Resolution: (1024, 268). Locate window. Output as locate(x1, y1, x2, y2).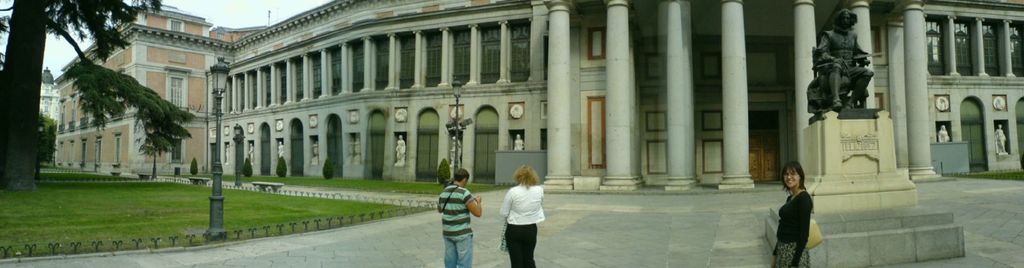
locate(266, 66, 272, 103).
